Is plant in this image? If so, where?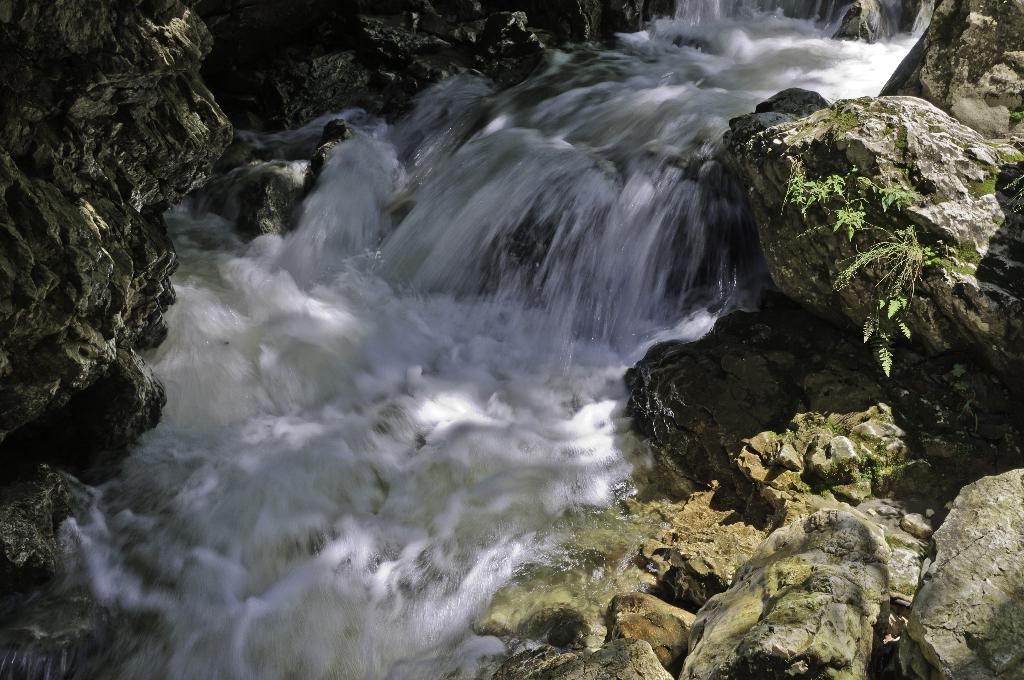
Yes, at [951, 363, 990, 437].
